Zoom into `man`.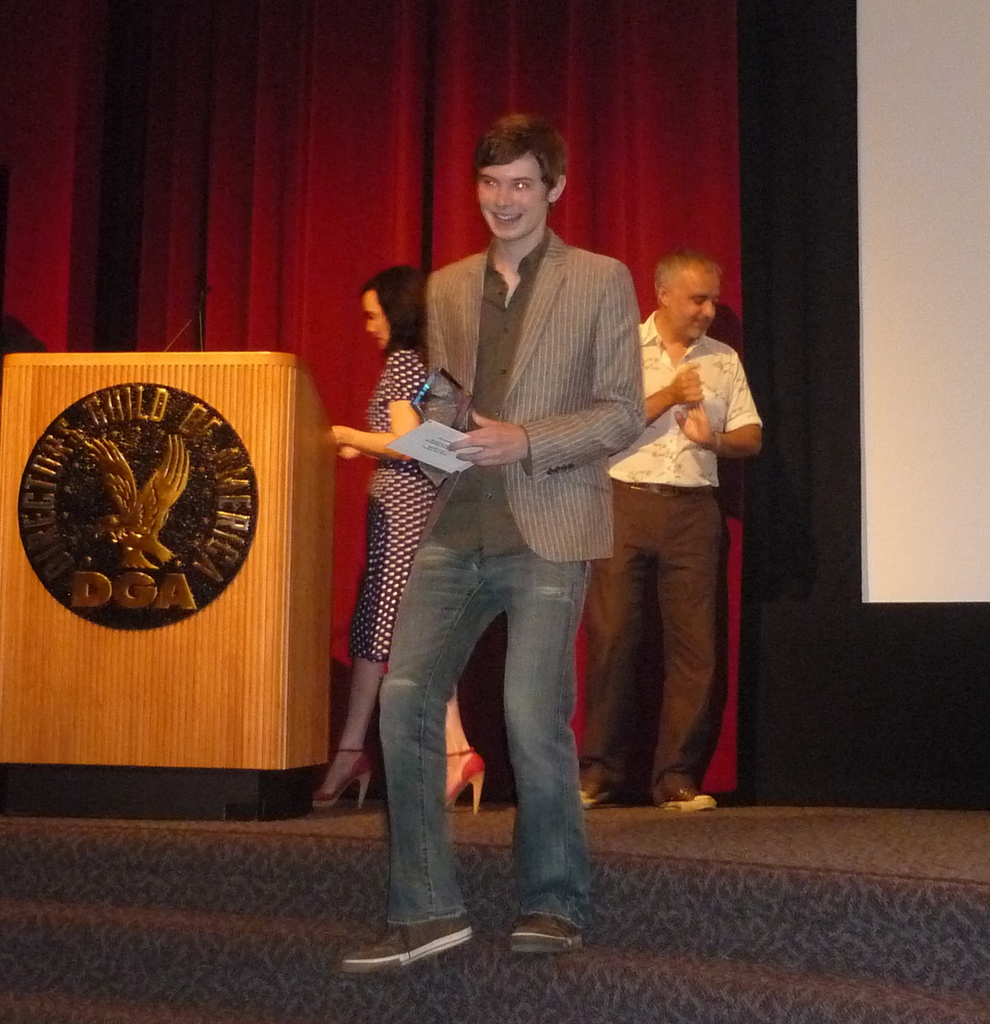
Zoom target: bbox(575, 246, 768, 817).
